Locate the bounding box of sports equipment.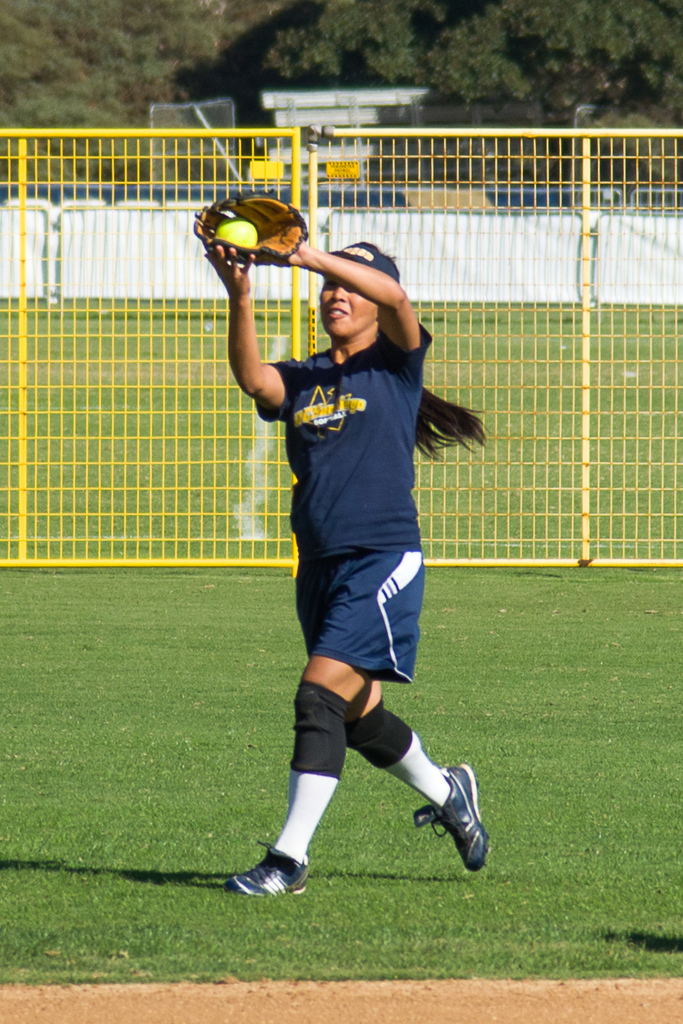
Bounding box: 225, 840, 309, 902.
